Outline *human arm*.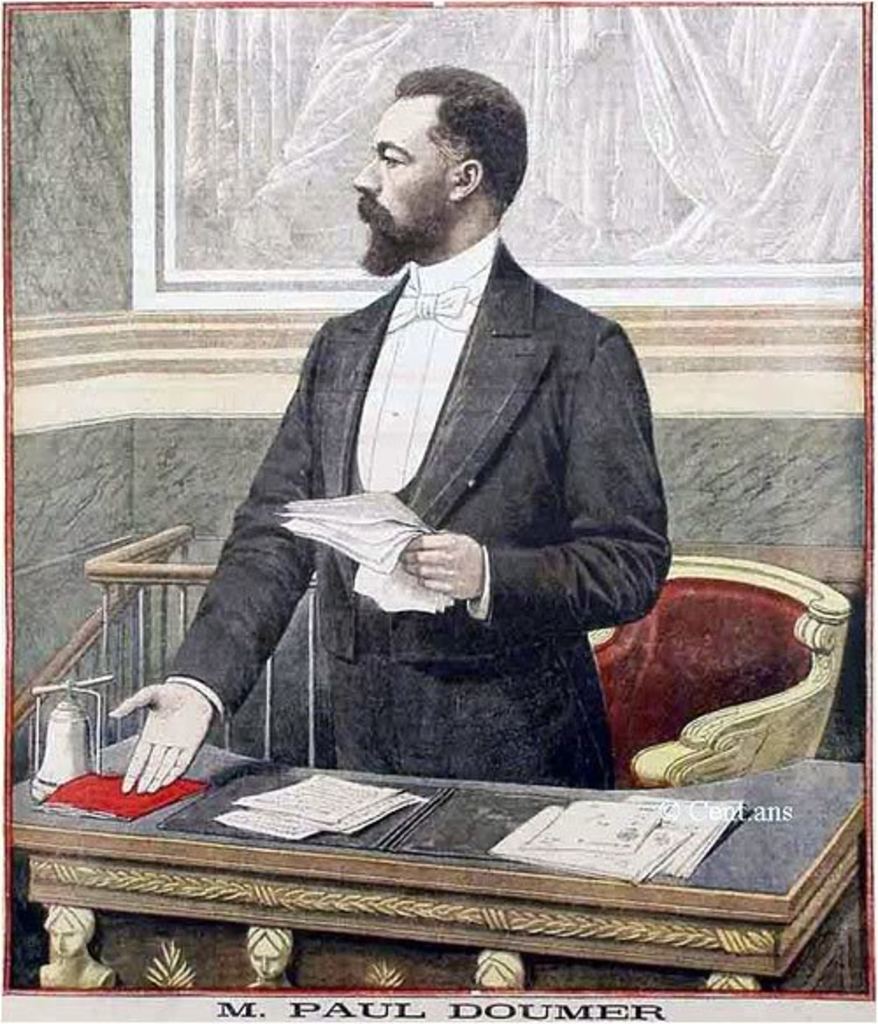
Outline: rect(95, 330, 328, 820).
